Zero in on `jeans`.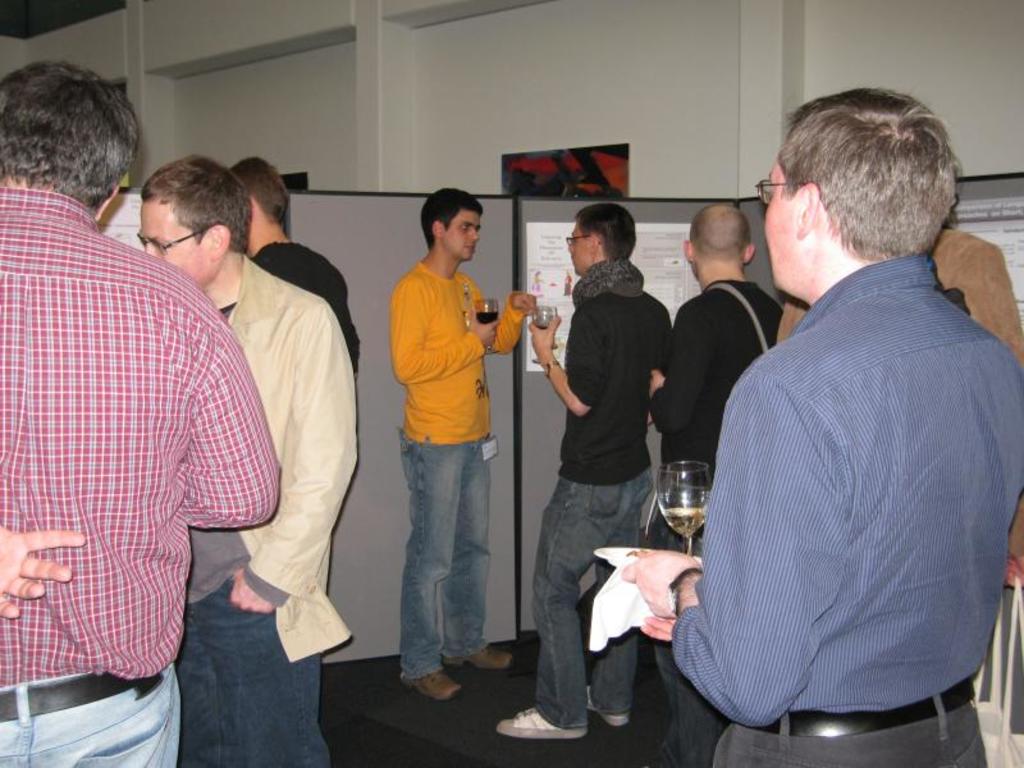
Zeroed in: pyautogui.locateOnScreen(383, 424, 499, 698).
